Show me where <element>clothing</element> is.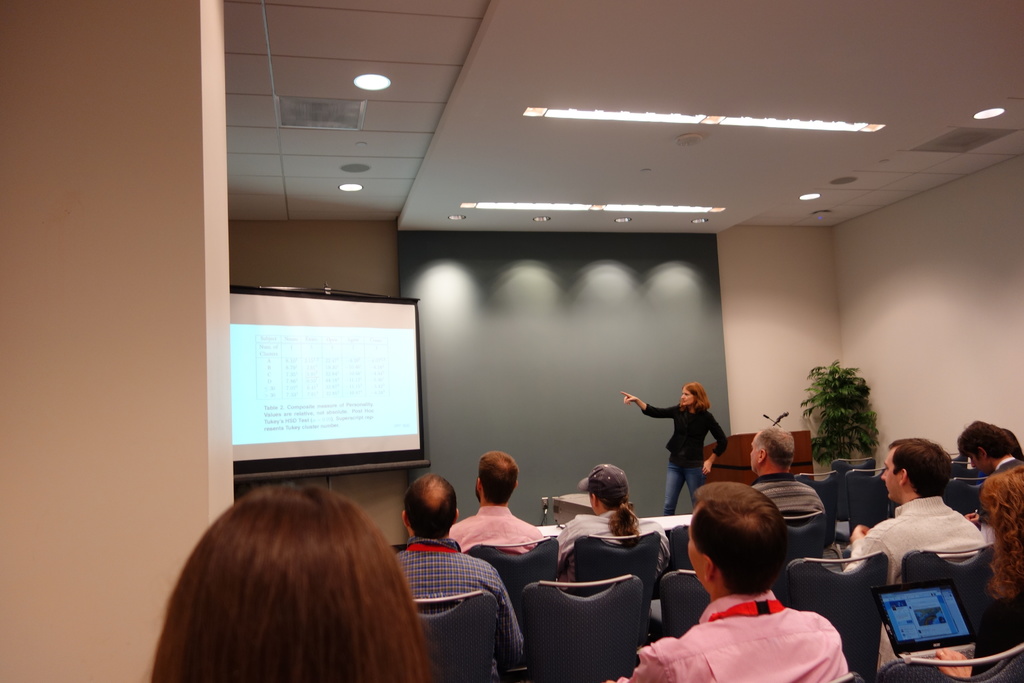
<element>clothing</element> is at [390,525,522,663].
